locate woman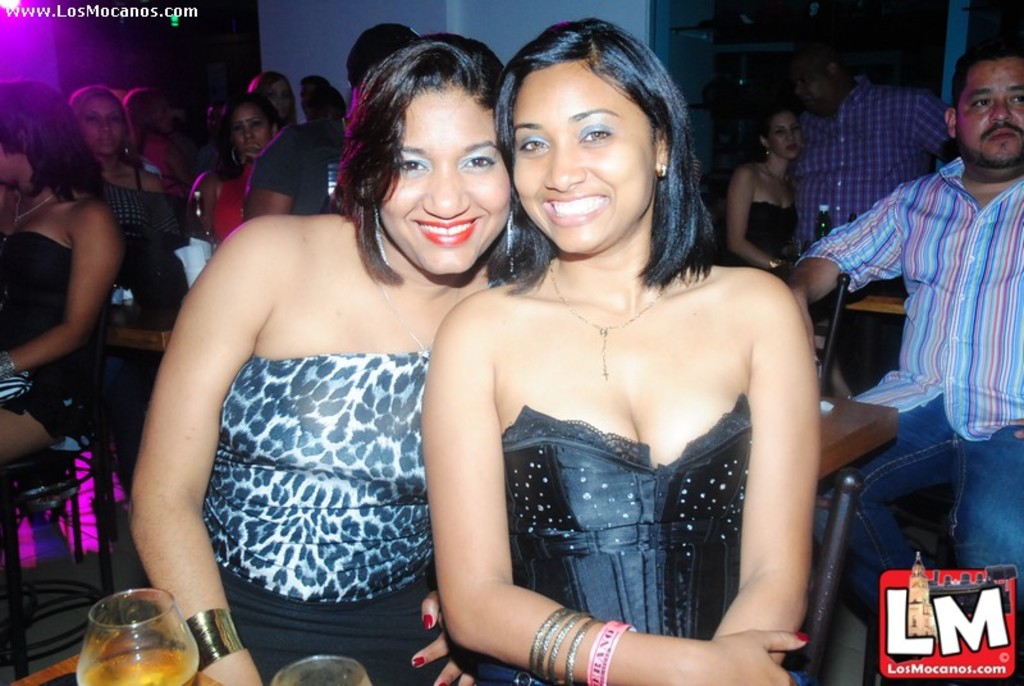
region(730, 106, 803, 282)
